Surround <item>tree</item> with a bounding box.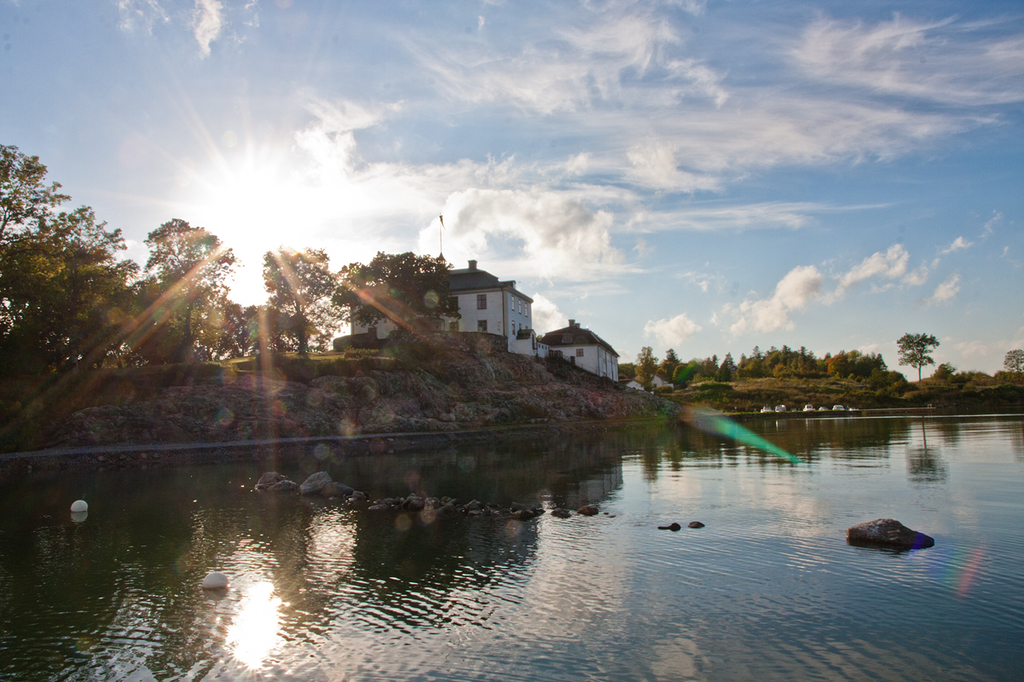
625:339:659:392.
